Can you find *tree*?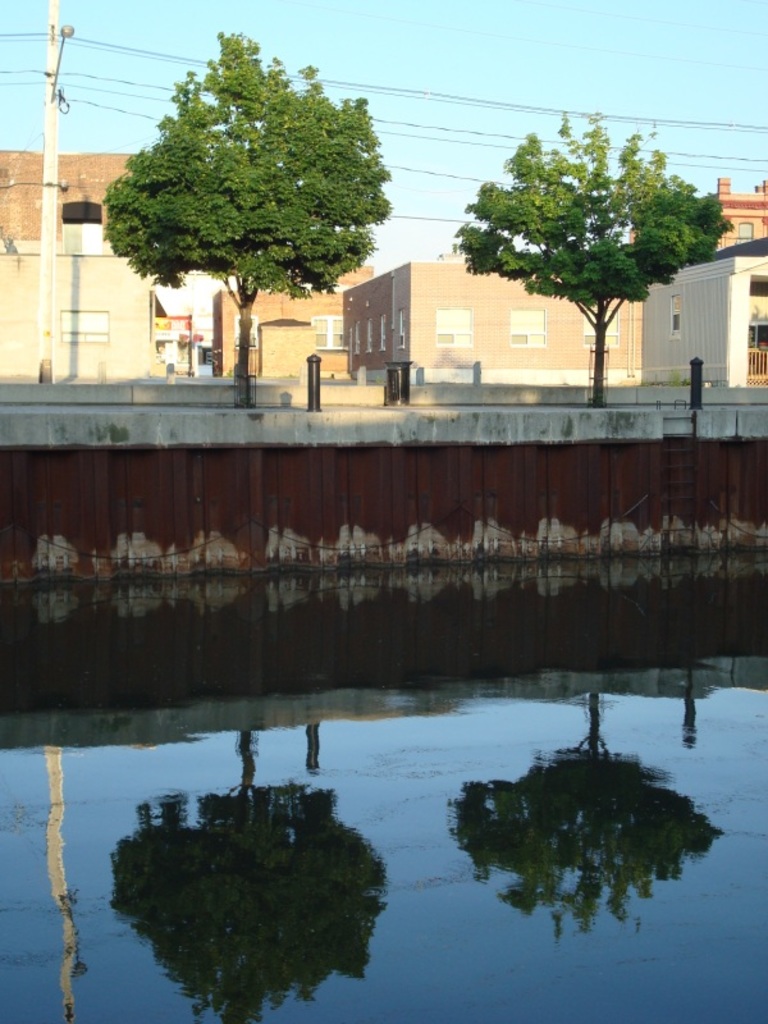
Yes, bounding box: l=454, t=106, r=733, b=410.
